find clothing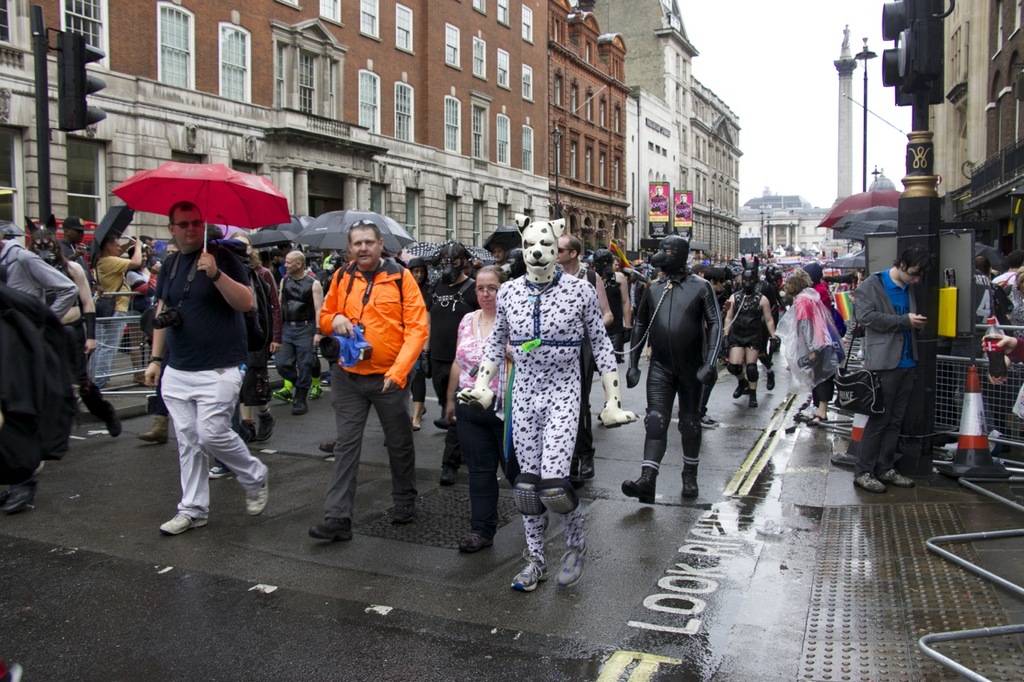
[left=476, top=266, right=612, bottom=556]
